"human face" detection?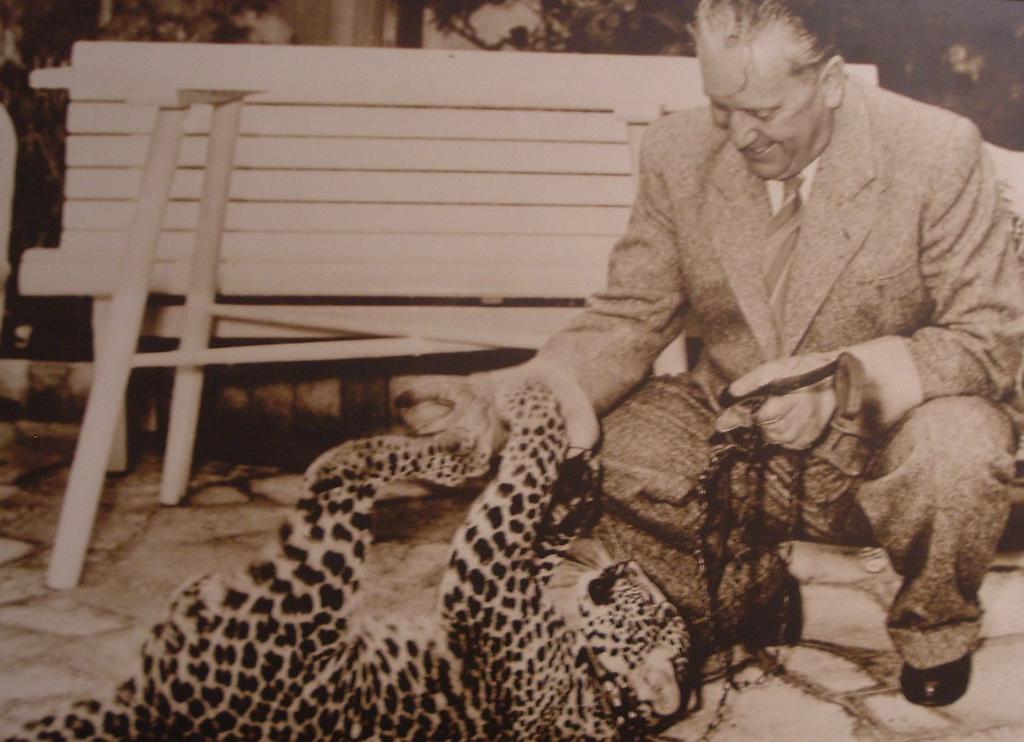
x1=702 y1=41 x2=828 y2=184
